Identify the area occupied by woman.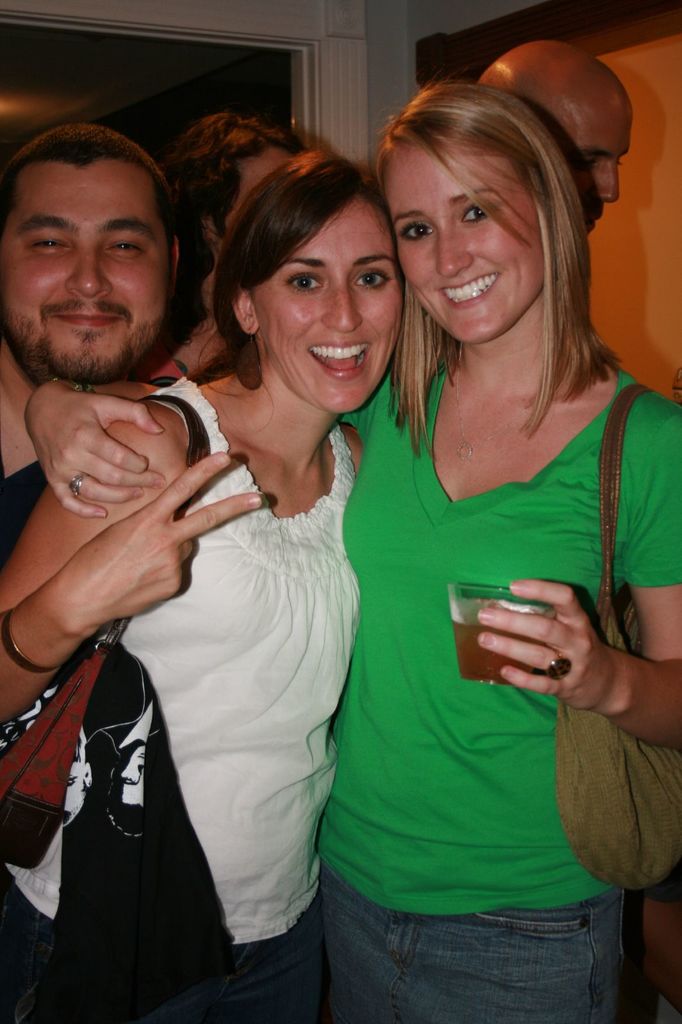
Area: Rect(24, 76, 681, 1023).
